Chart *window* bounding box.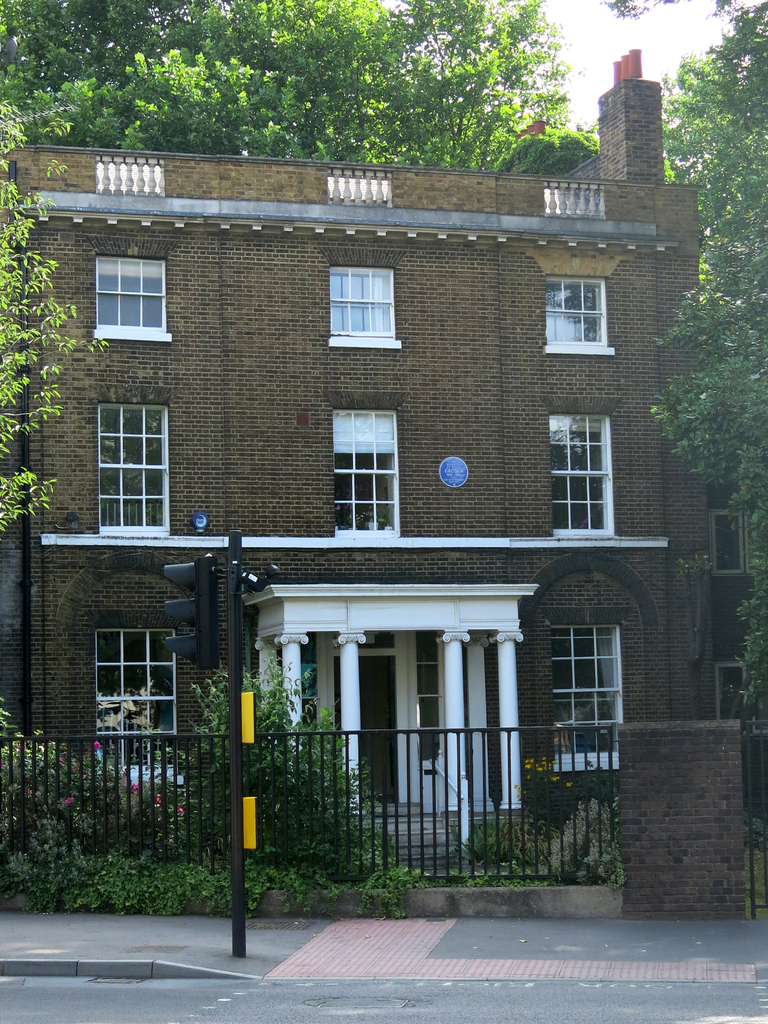
Charted: l=332, t=400, r=396, b=540.
